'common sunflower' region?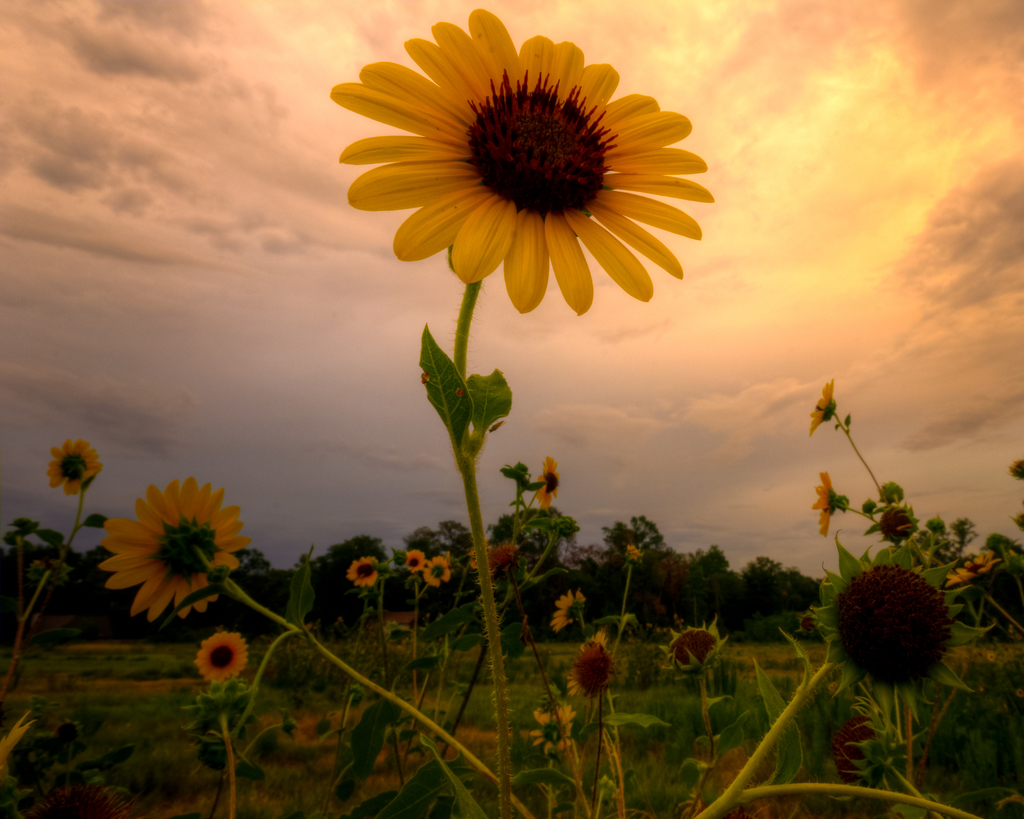
Rect(535, 457, 564, 509)
